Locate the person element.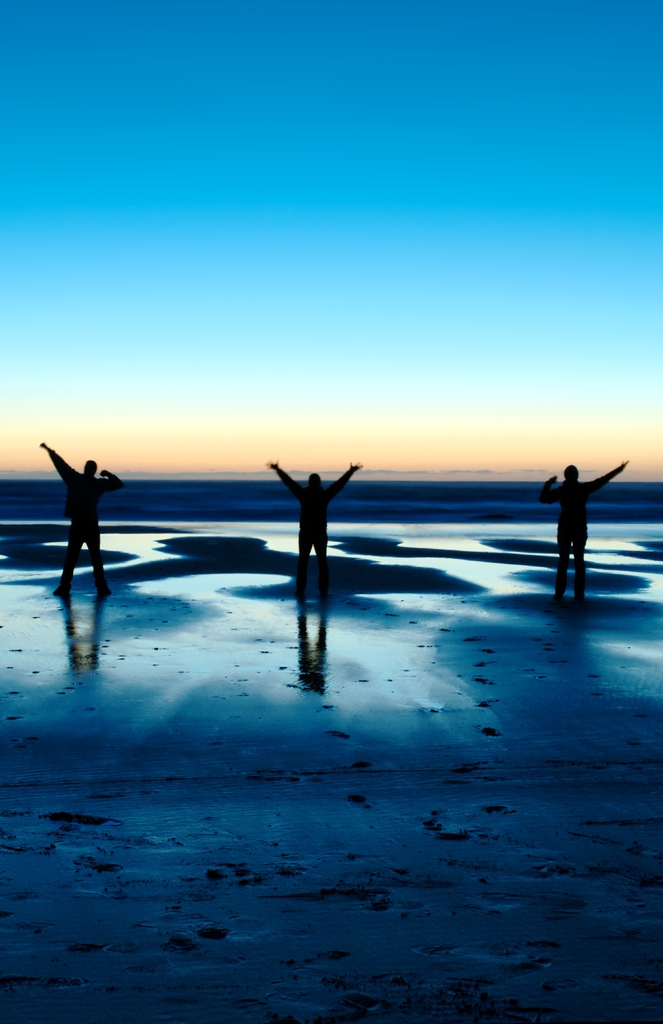
Element bbox: left=265, top=459, right=366, bottom=604.
